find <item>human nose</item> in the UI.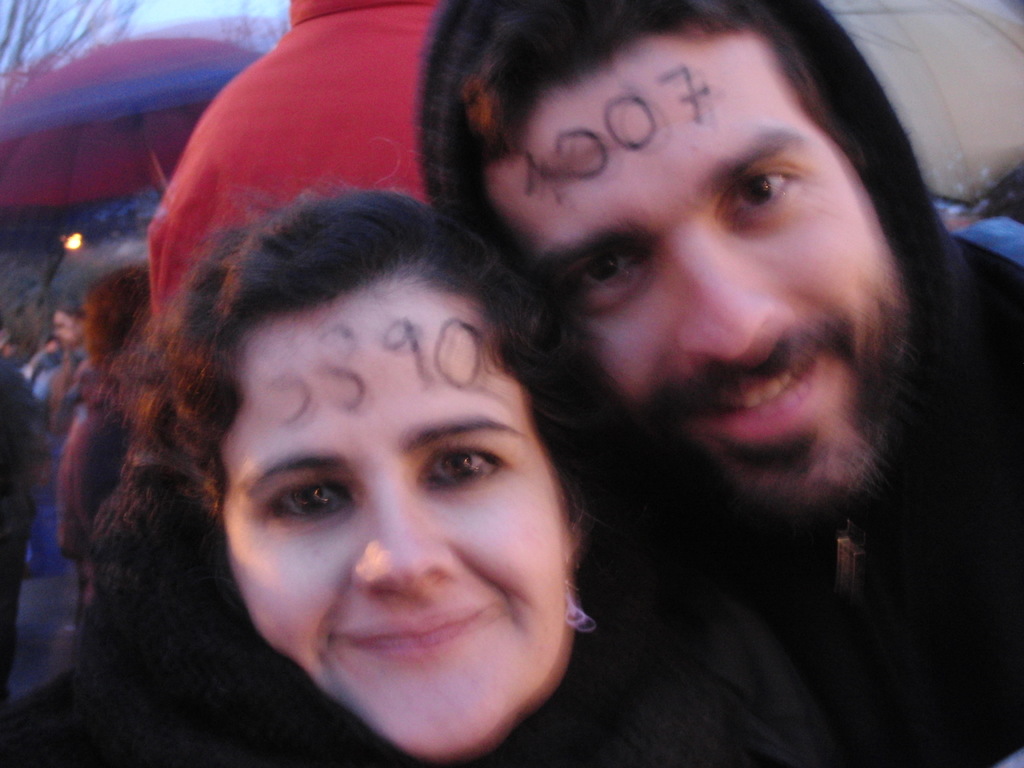
UI element at 353:481:452:586.
